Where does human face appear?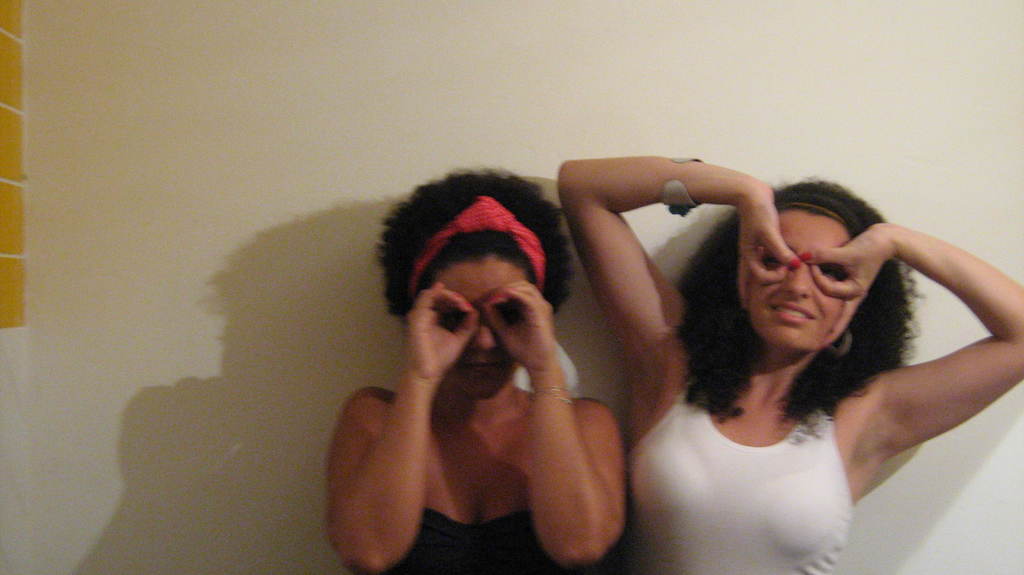
Appears at {"x1": 748, "y1": 210, "x2": 846, "y2": 350}.
